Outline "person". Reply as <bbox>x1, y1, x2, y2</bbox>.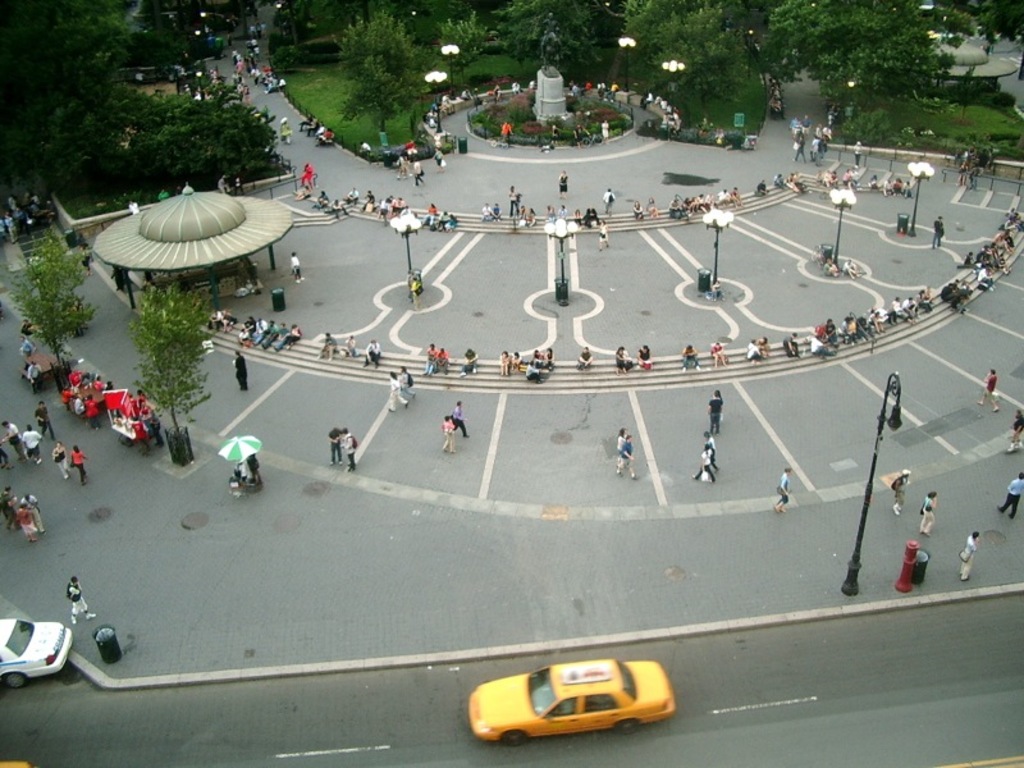
<bbox>929, 214, 946, 252</bbox>.
